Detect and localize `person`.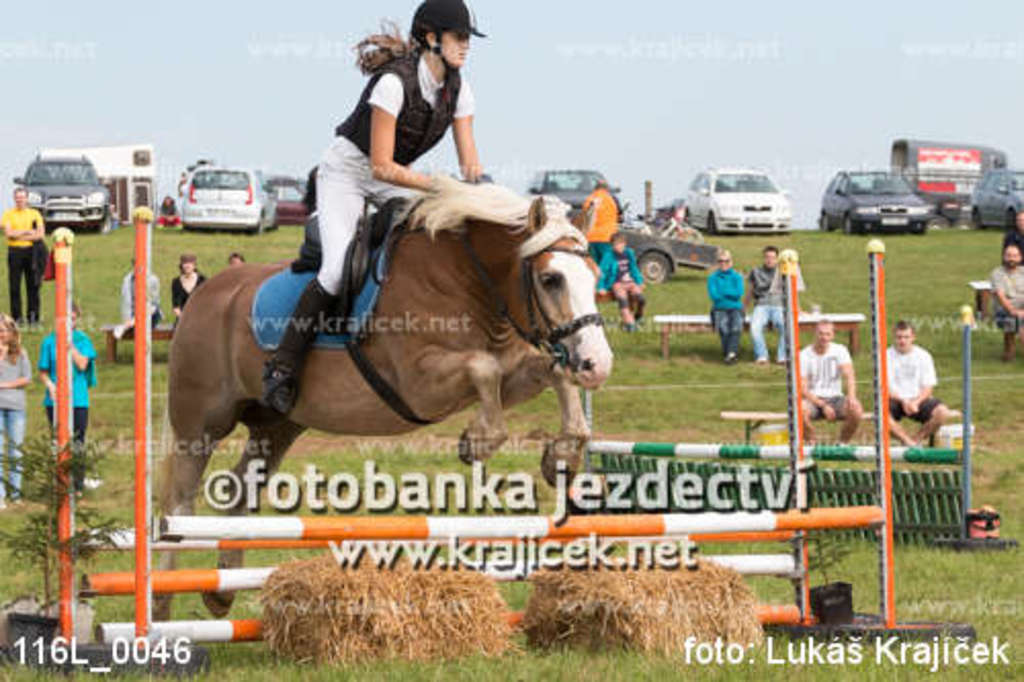
Localized at left=1001, top=207, right=1022, bottom=258.
